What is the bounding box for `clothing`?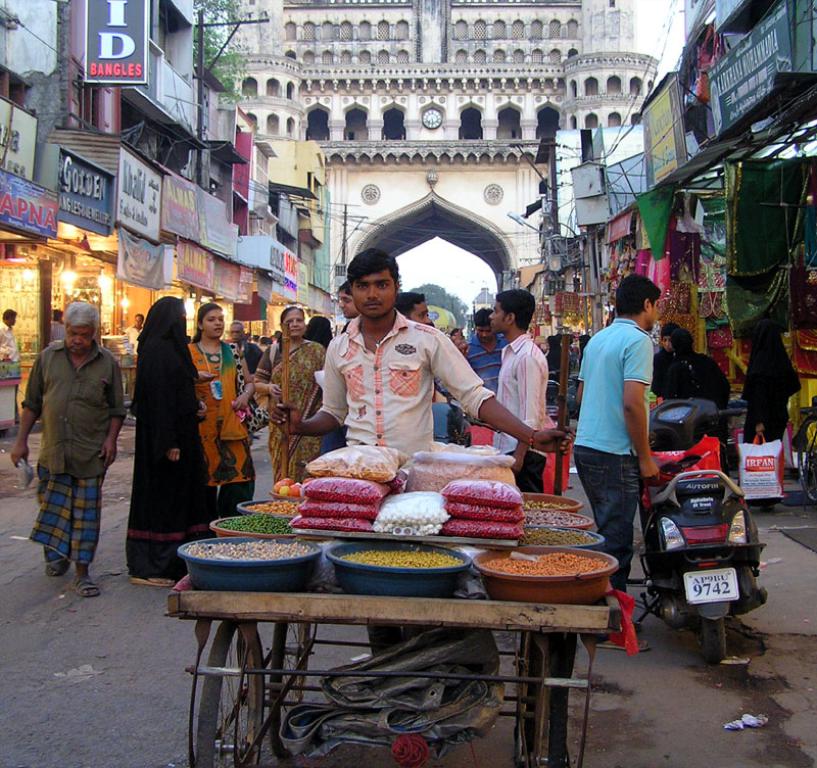
box=[733, 330, 806, 454].
